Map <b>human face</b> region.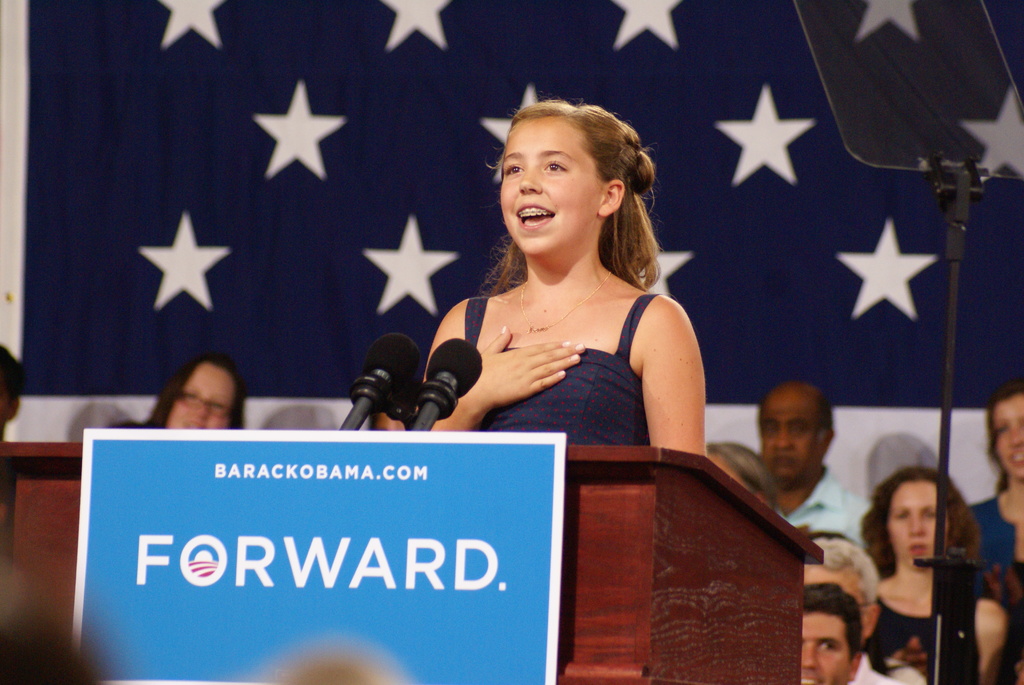
Mapped to select_region(805, 559, 865, 606).
